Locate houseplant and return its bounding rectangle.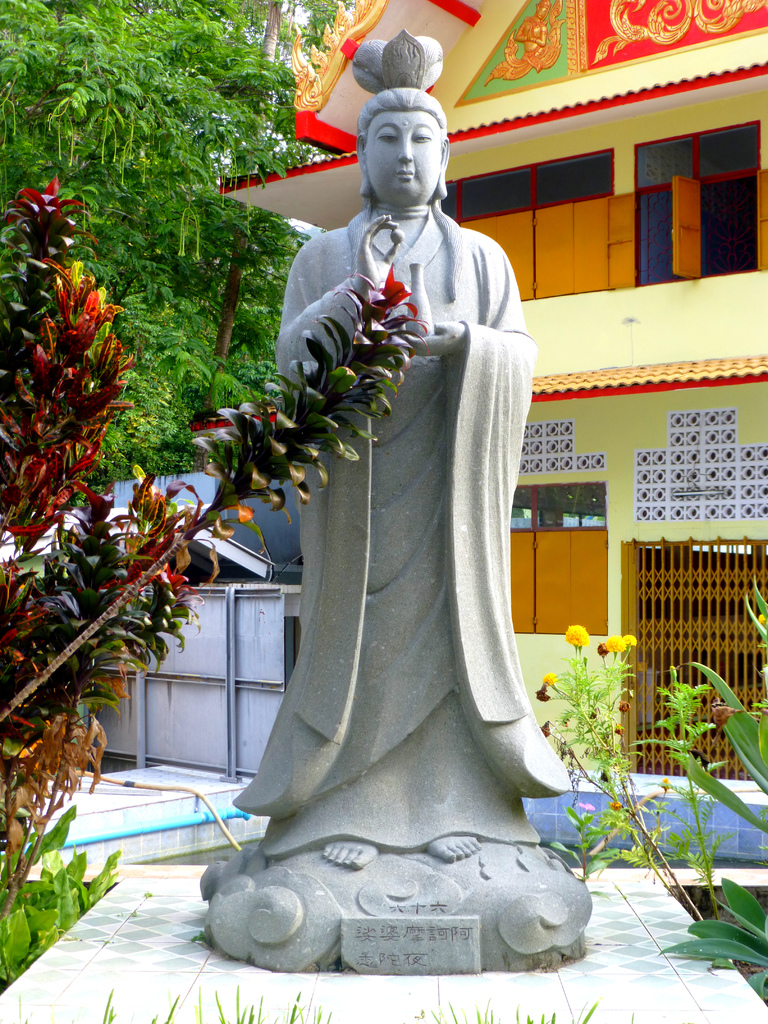
l=632, t=671, r=727, b=932.
